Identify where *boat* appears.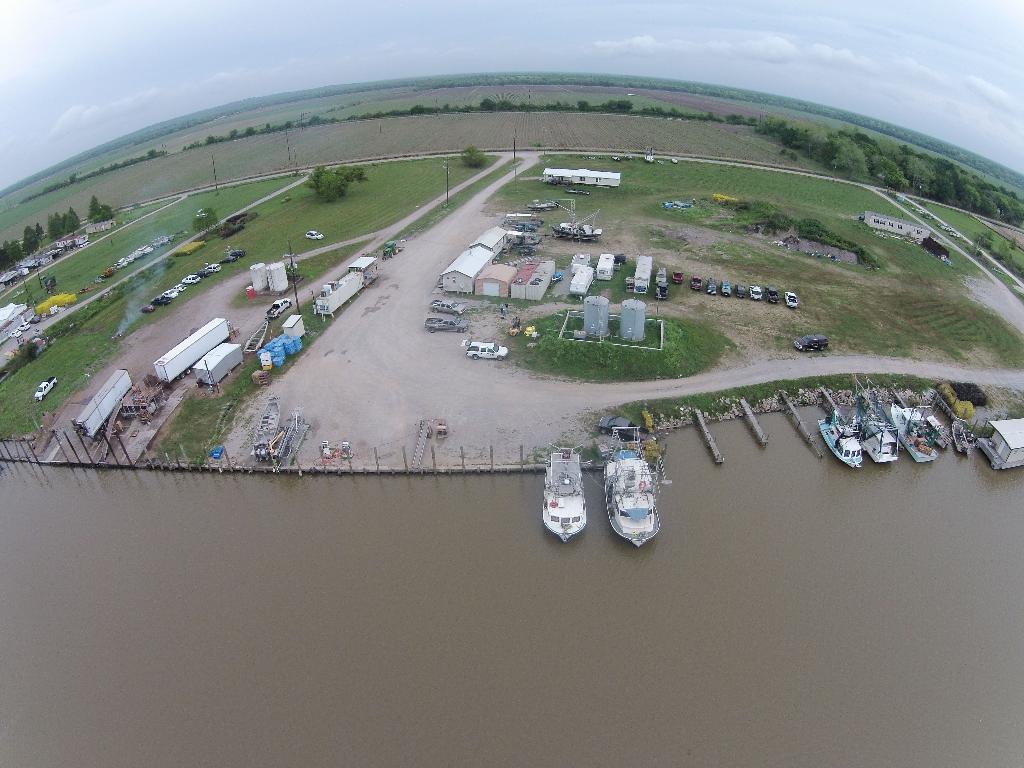
Appears at bbox=[815, 406, 873, 470].
